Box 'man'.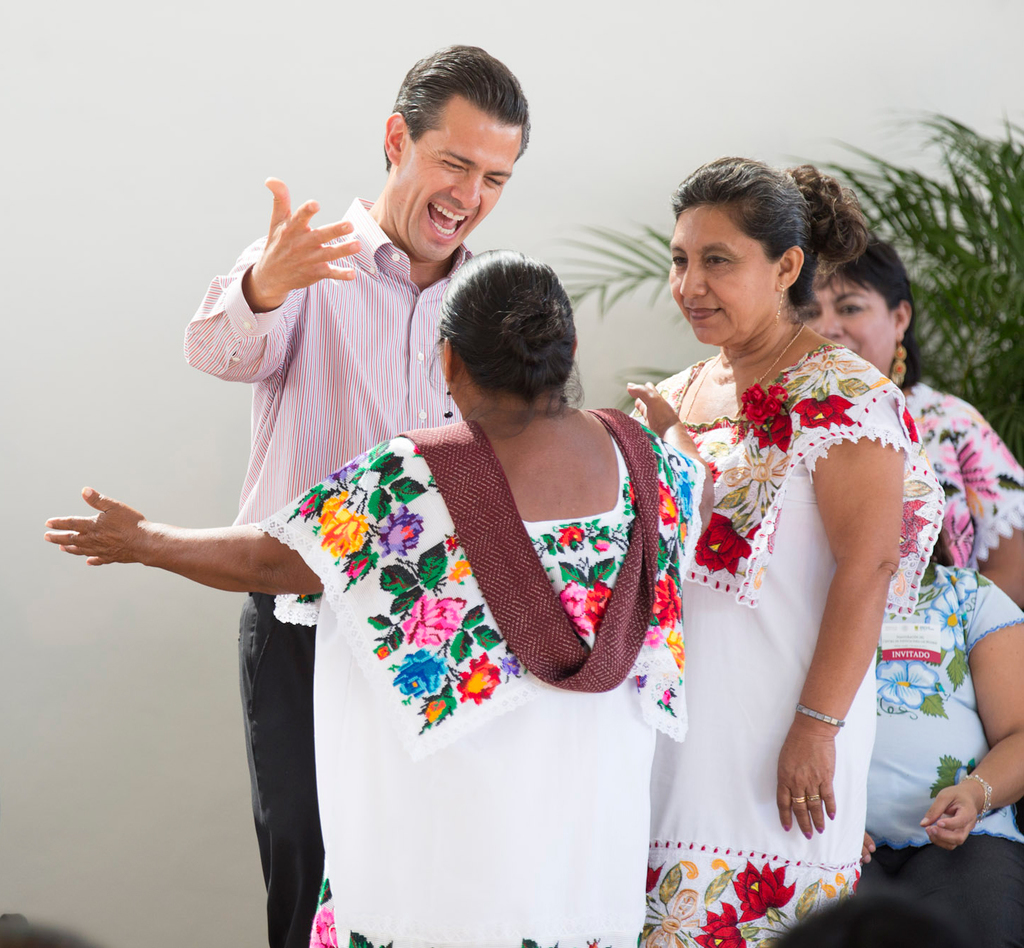
<region>181, 41, 531, 947</region>.
